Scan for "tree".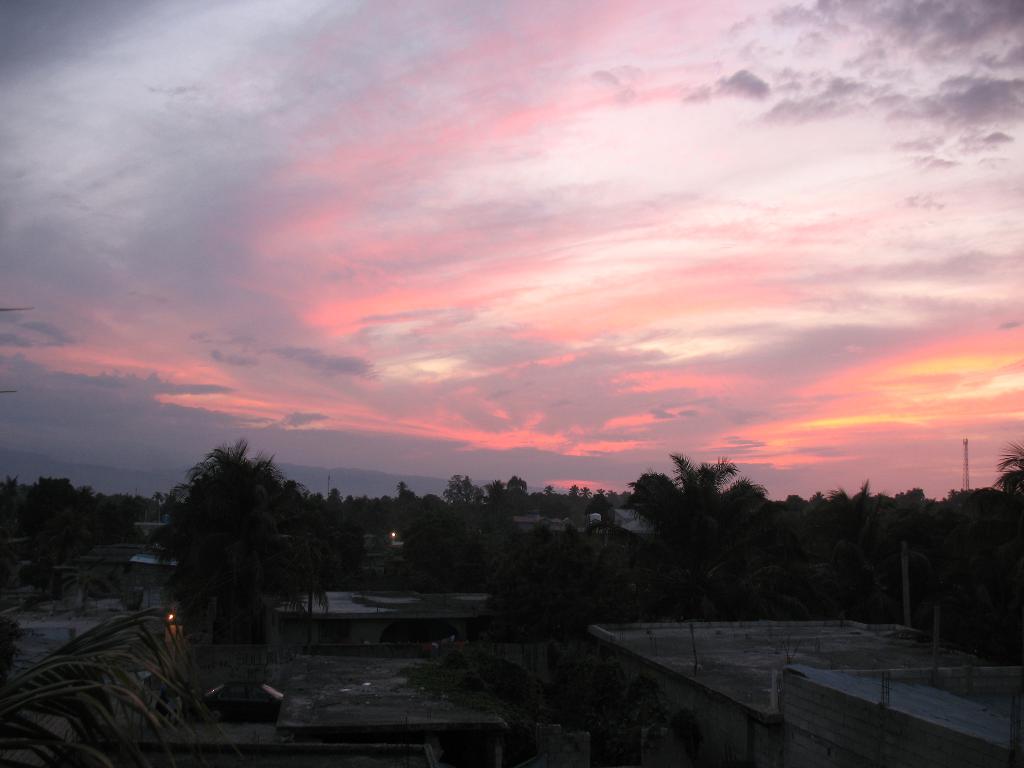
Scan result: box(164, 437, 326, 651).
